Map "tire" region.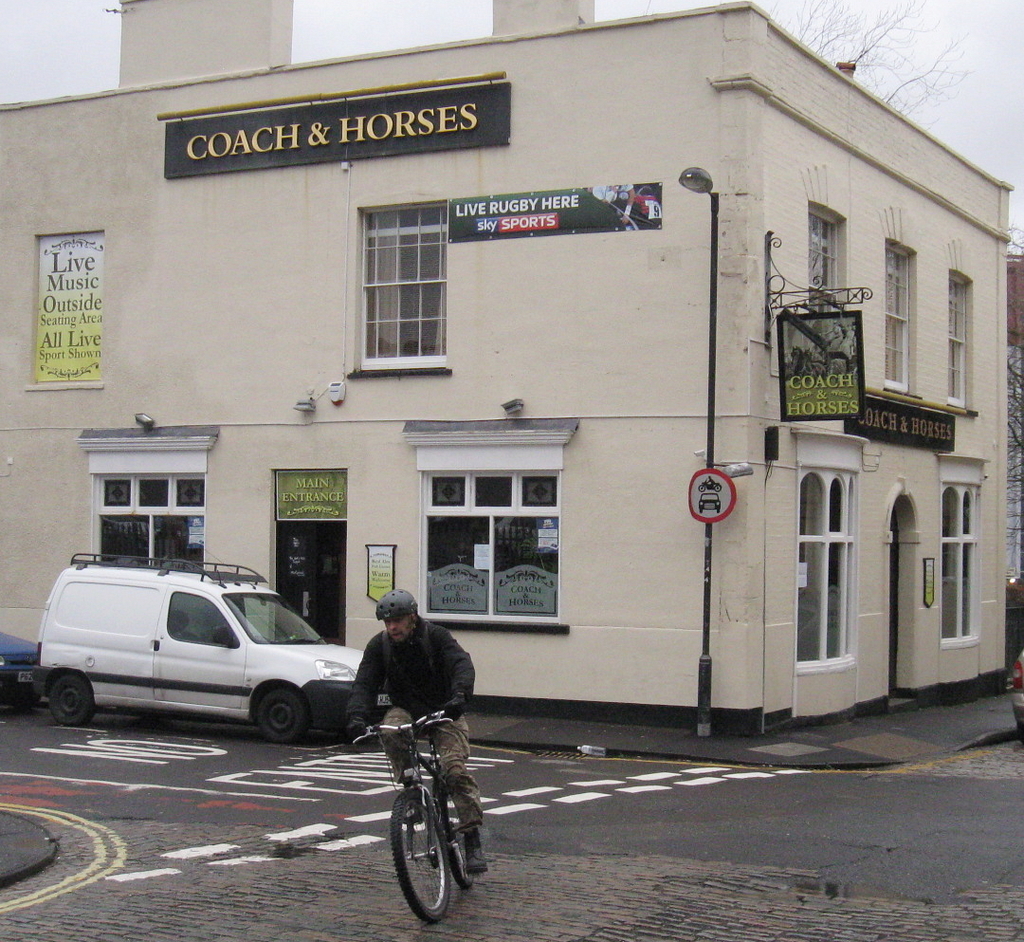
Mapped to box(0, 676, 28, 709).
